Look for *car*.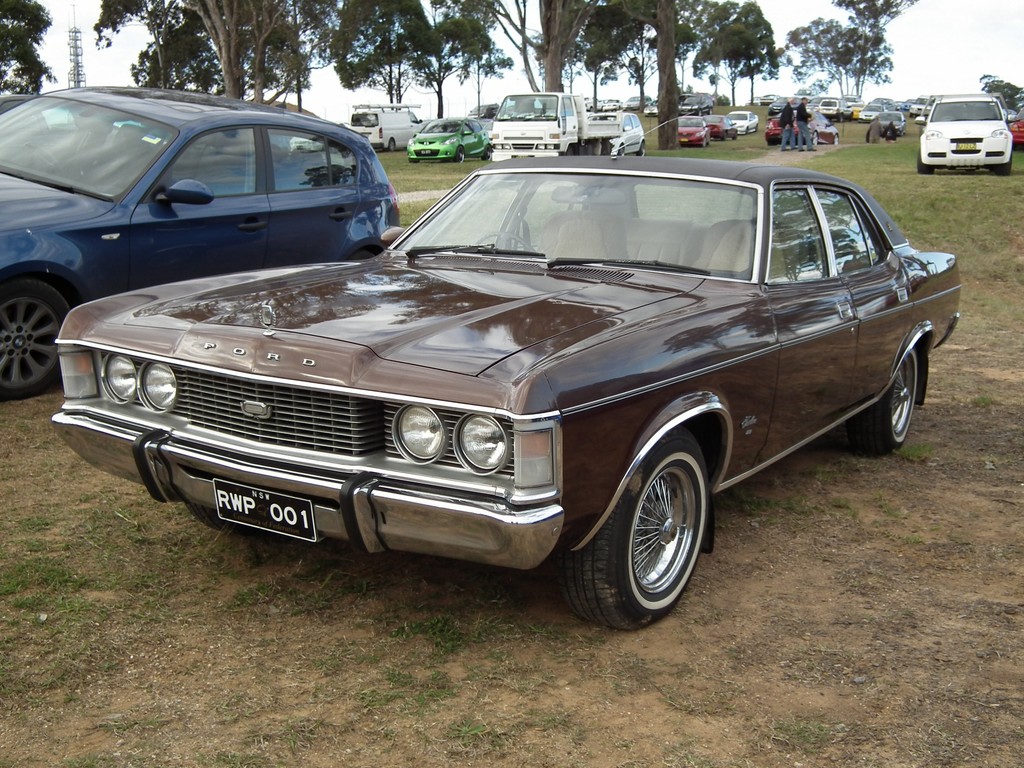
Found: Rect(0, 90, 68, 137).
